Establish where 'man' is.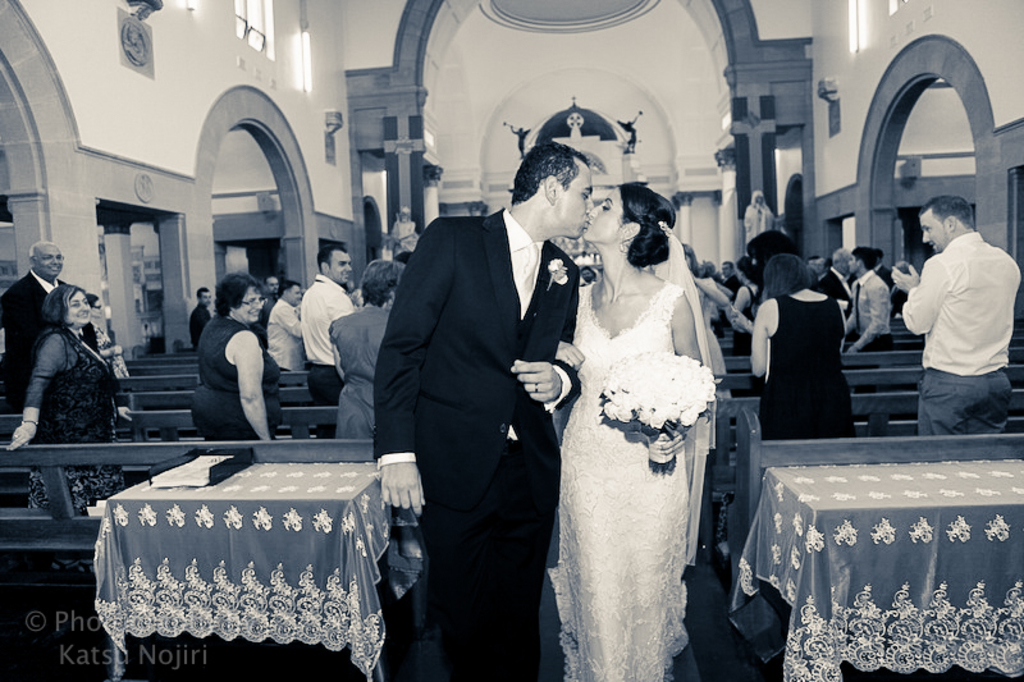
Established at [left=187, top=283, right=224, bottom=353].
